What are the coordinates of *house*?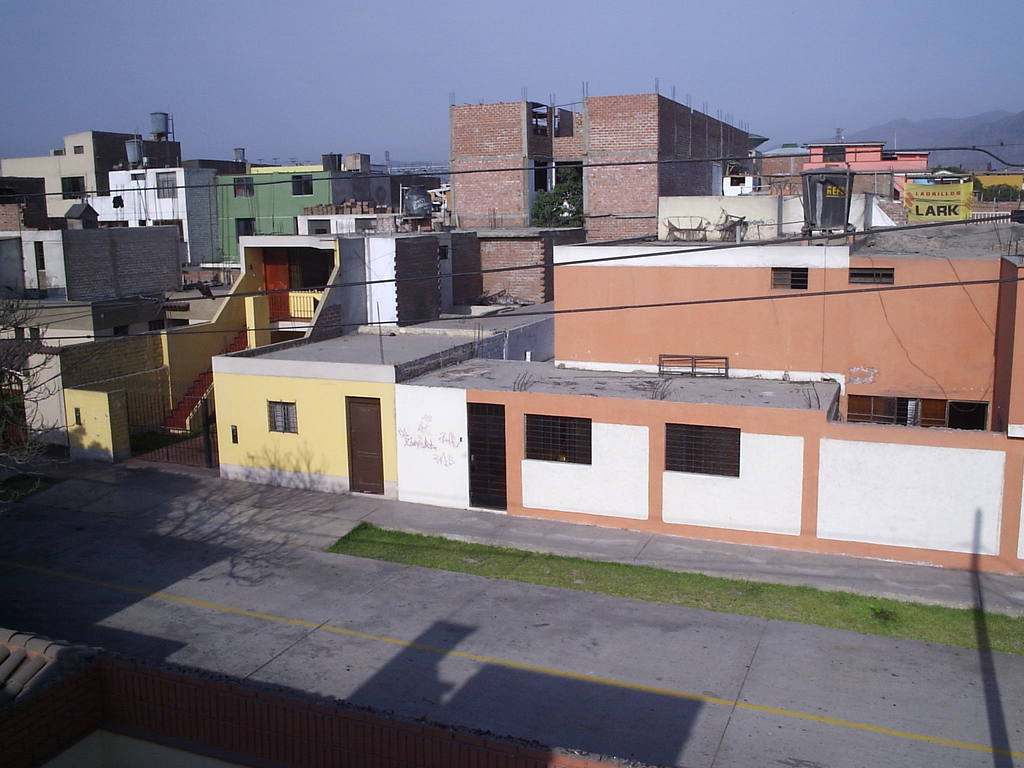
region(654, 192, 897, 249).
